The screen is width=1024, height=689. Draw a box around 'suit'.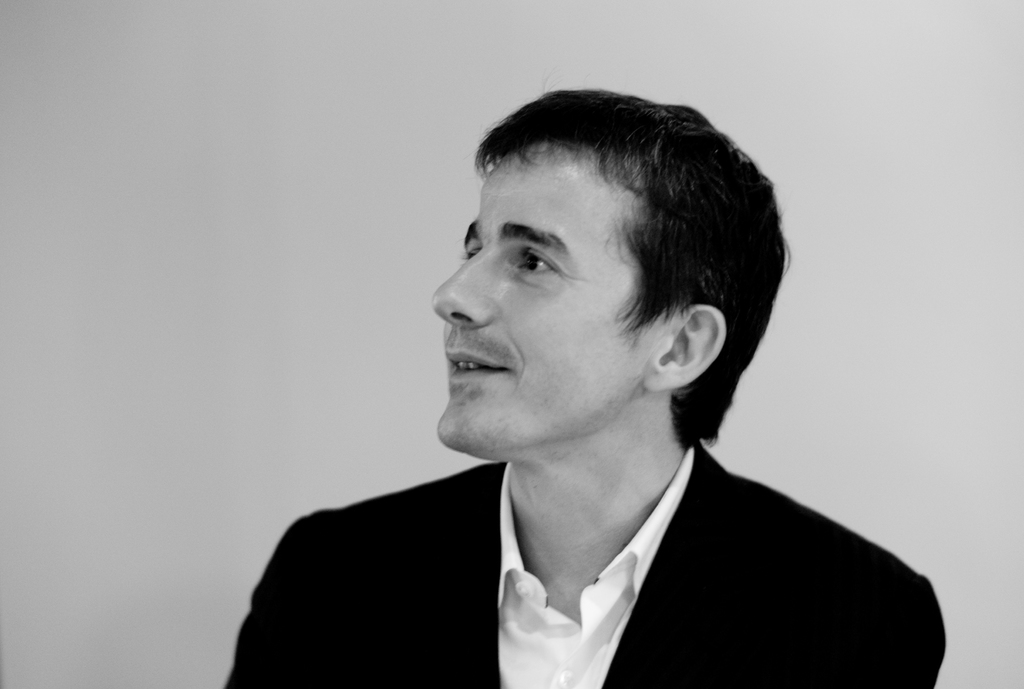
[228, 412, 941, 677].
